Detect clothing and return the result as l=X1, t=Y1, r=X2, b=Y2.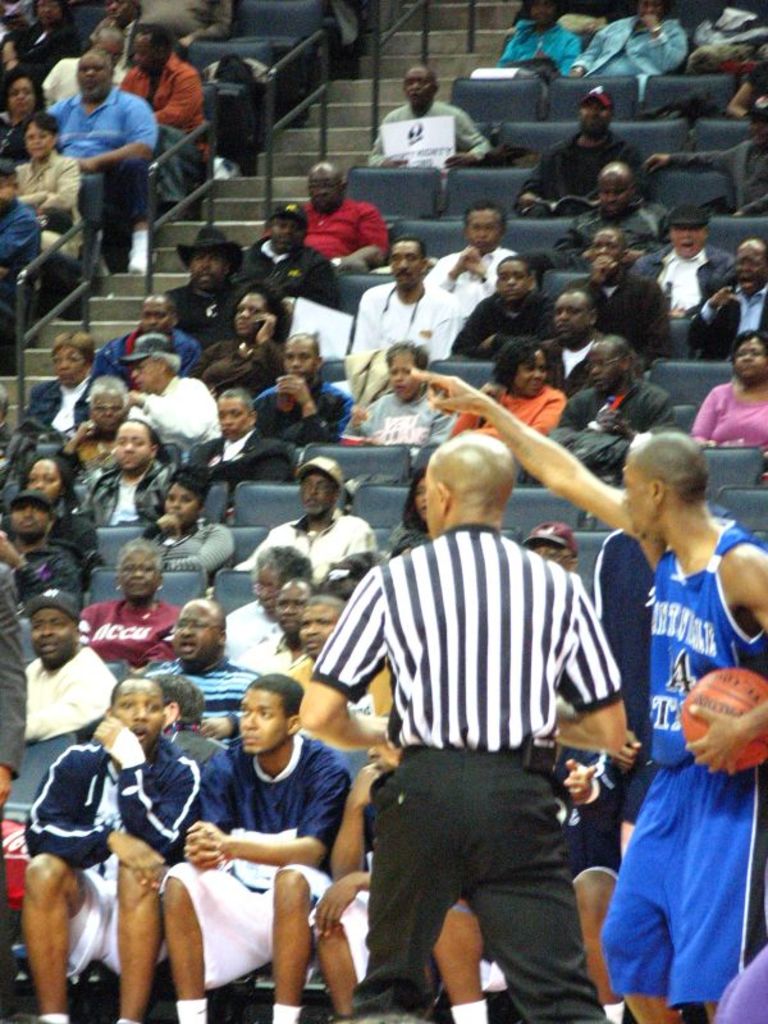
l=0, t=204, r=32, b=315.
